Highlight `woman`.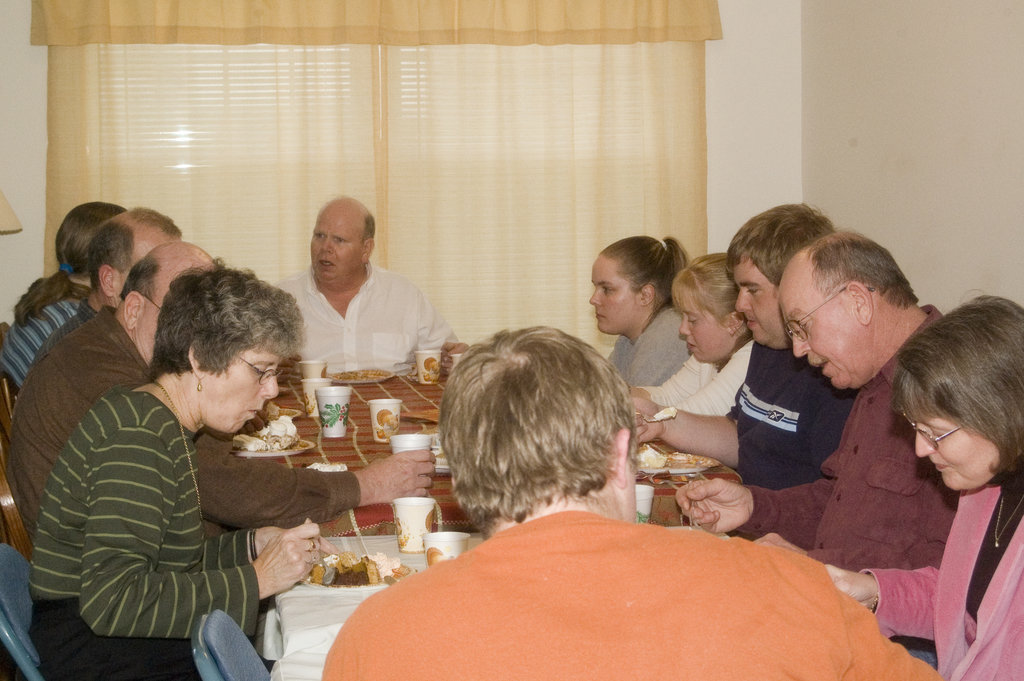
Highlighted region: (left=825, top=285, right=1023, bottom=680).
